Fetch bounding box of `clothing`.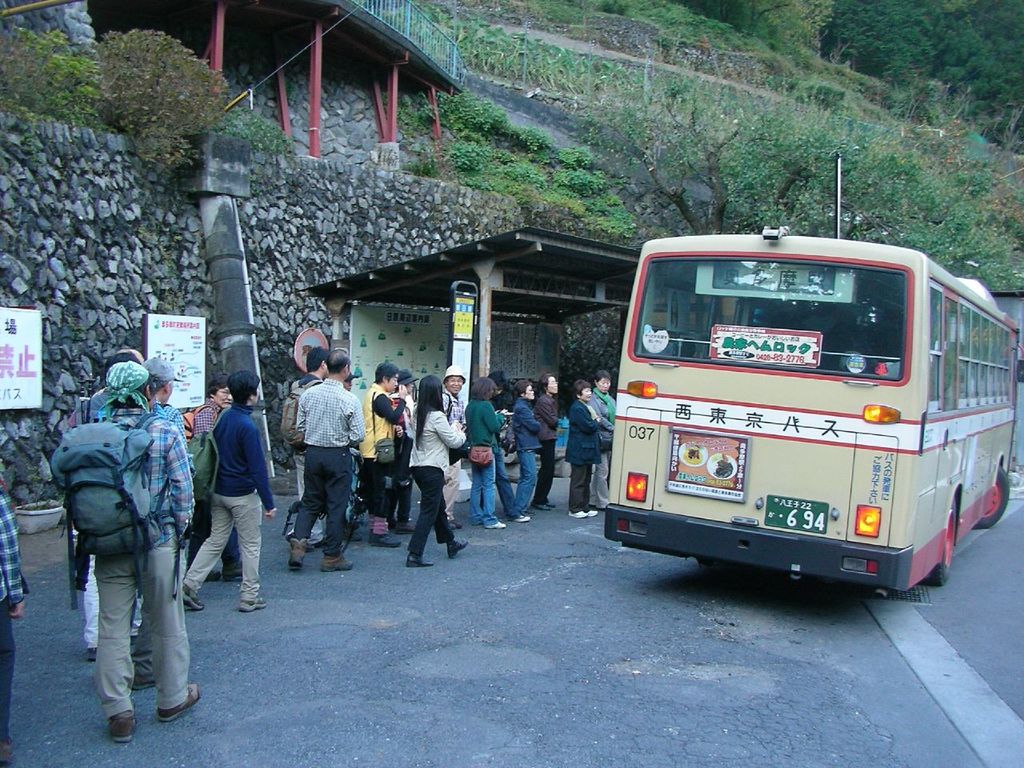
Bbox: 389,389,413,521.
